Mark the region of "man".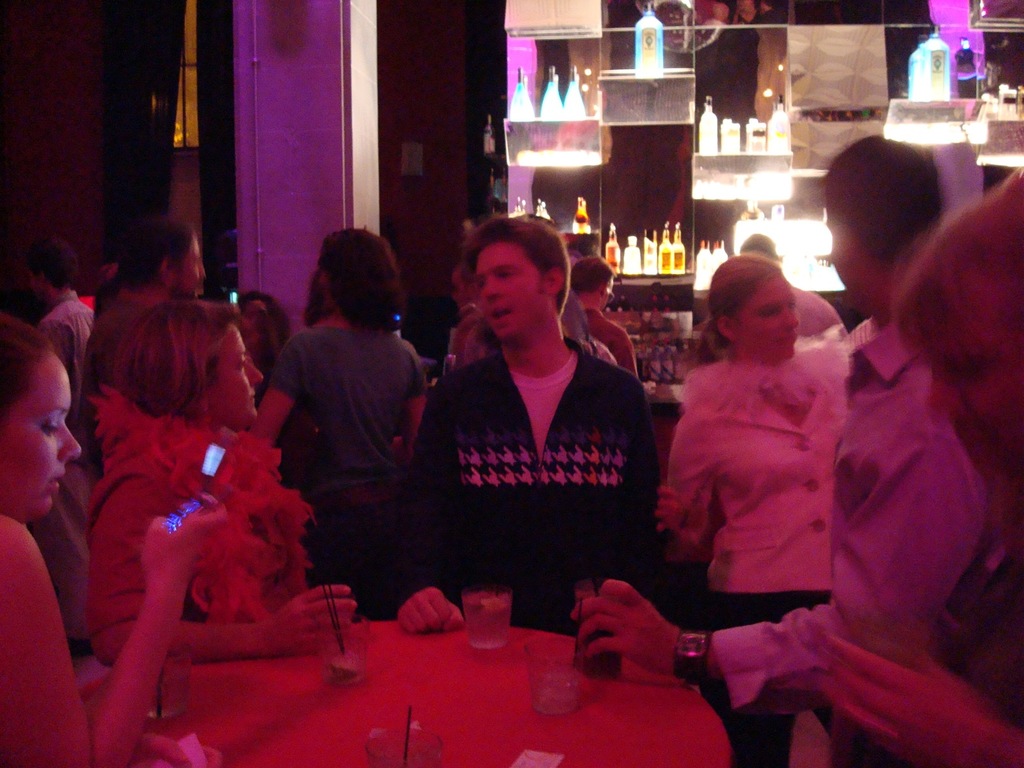
Region: l=253, t=223, r=433, b=630.
